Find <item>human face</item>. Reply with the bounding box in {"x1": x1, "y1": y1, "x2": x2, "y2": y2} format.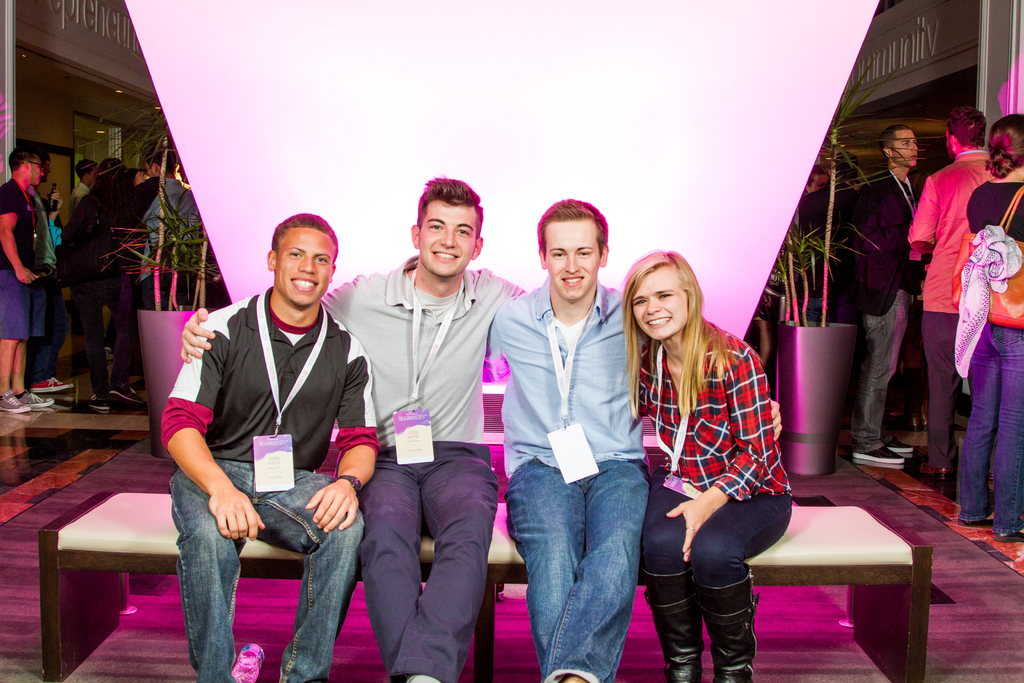
{"x1": 894, "y1": 128, "x2": 920, "y2": 171}.
